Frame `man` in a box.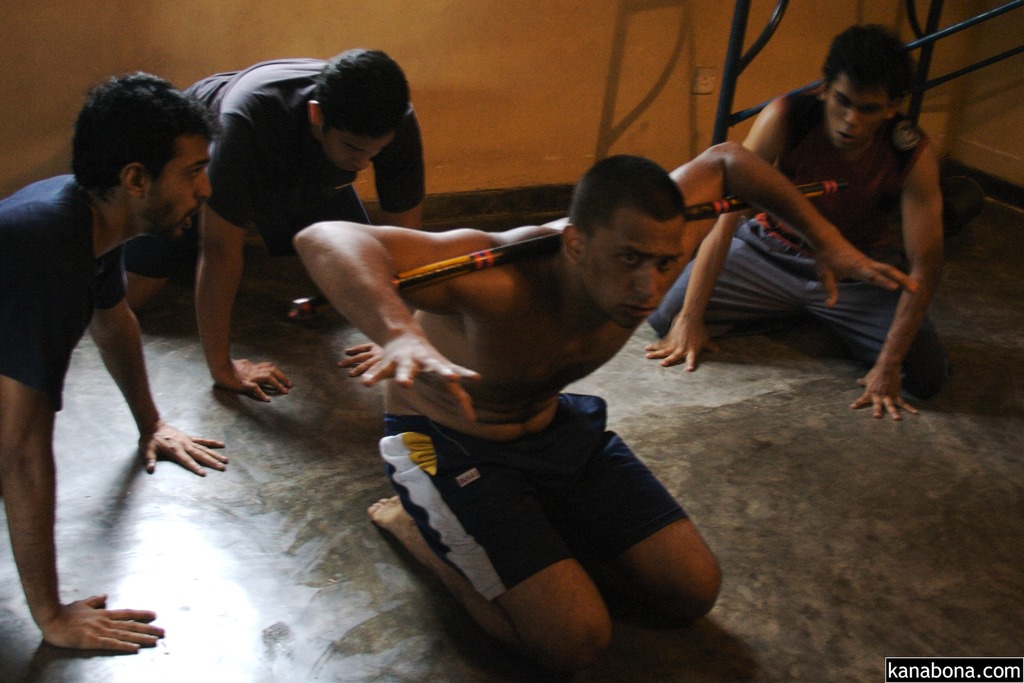
select_region(643, 23, 947, 422).
